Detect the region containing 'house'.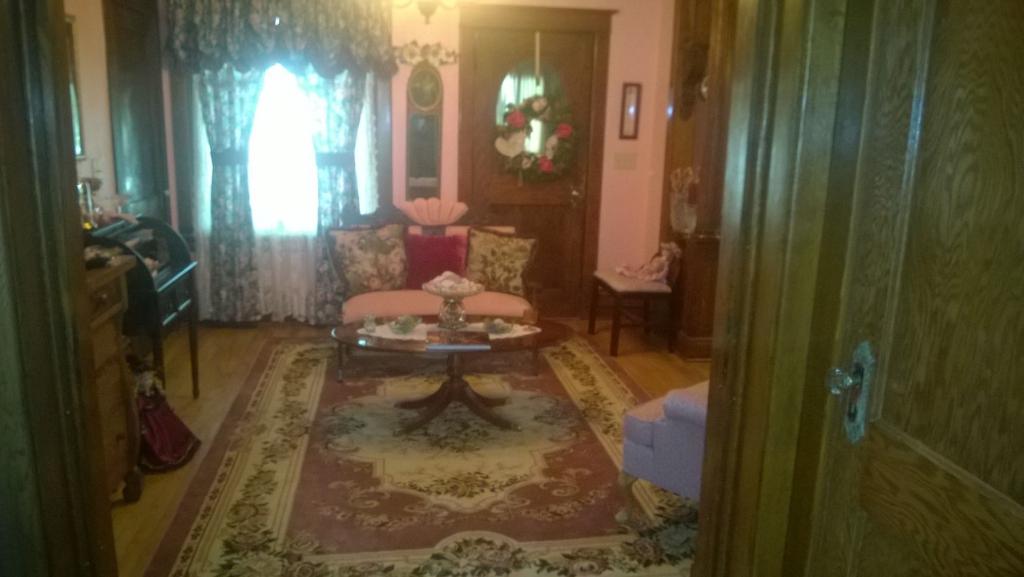
x1=56 y1=0 x2=1014 y2=535.
